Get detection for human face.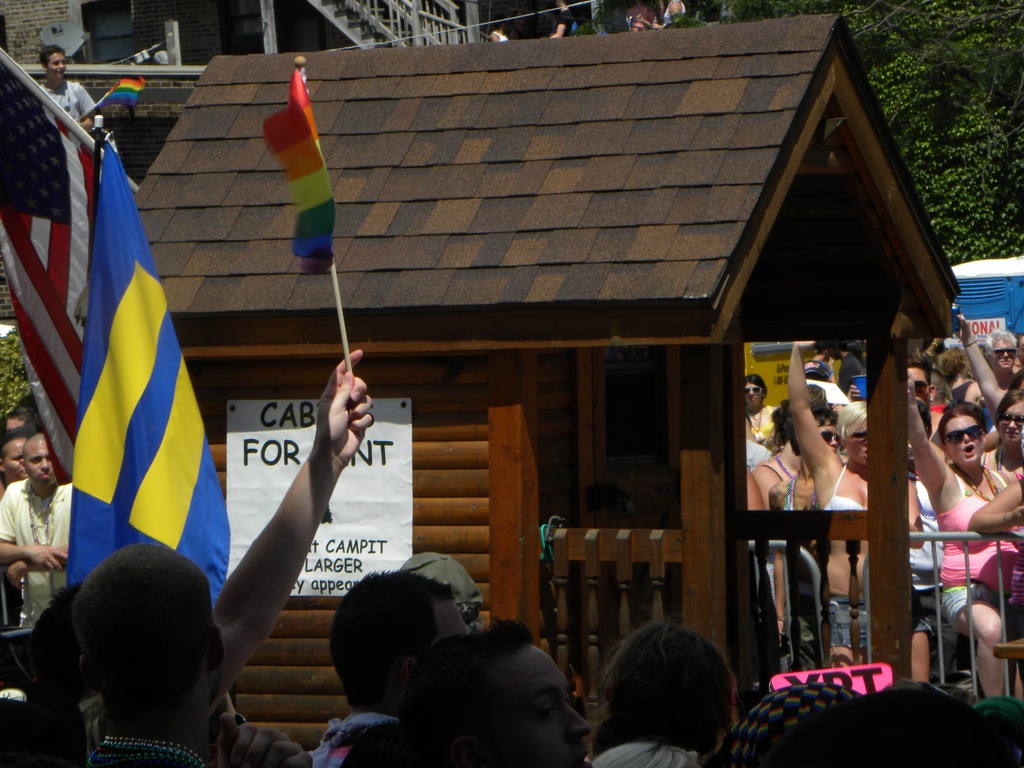
Detection: [left=425, top=595, right=467, bottom=641].
